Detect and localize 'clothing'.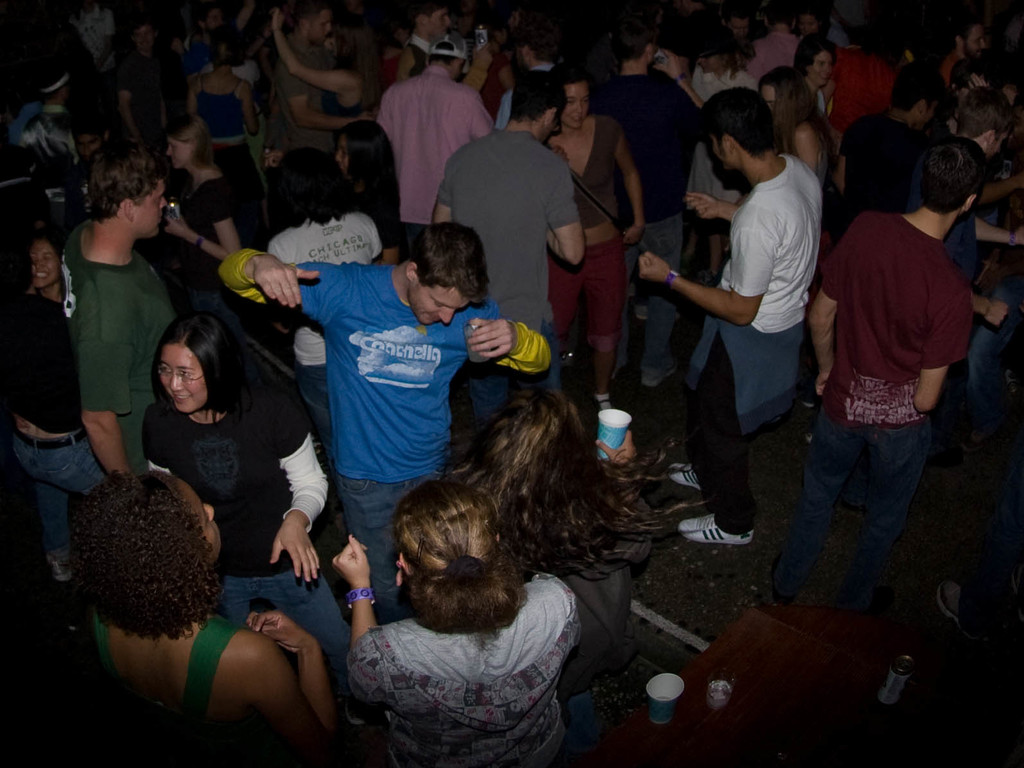
Localized at 776 204 960 604.
